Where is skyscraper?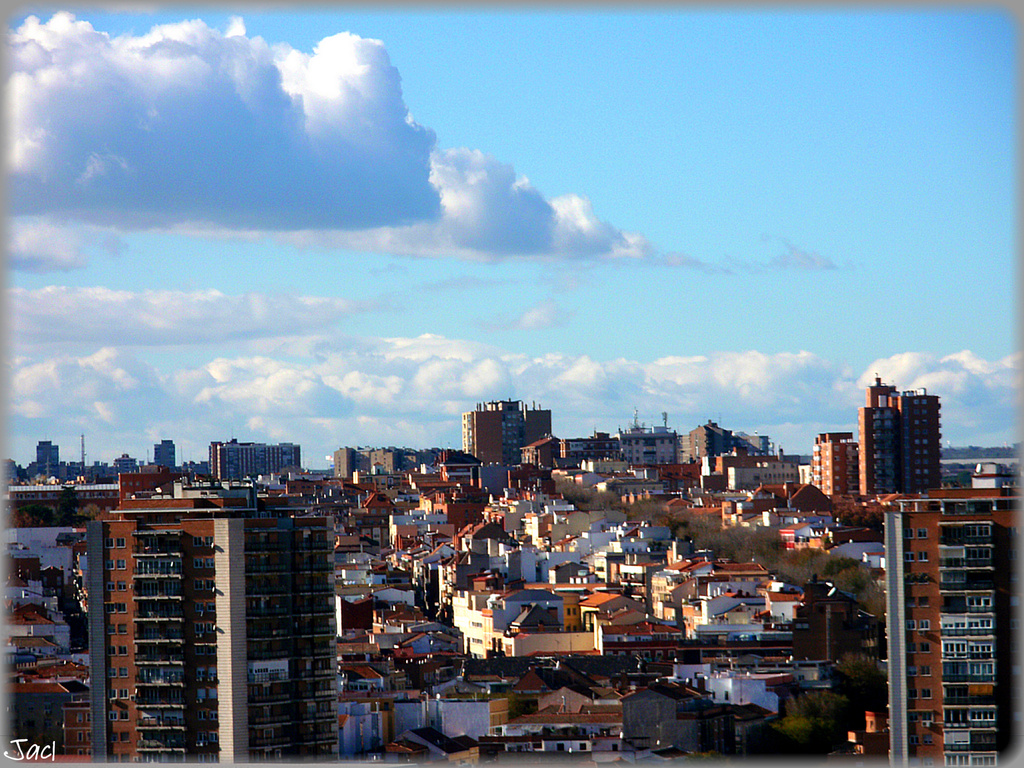
BBox(209, 437, 301, 486).
